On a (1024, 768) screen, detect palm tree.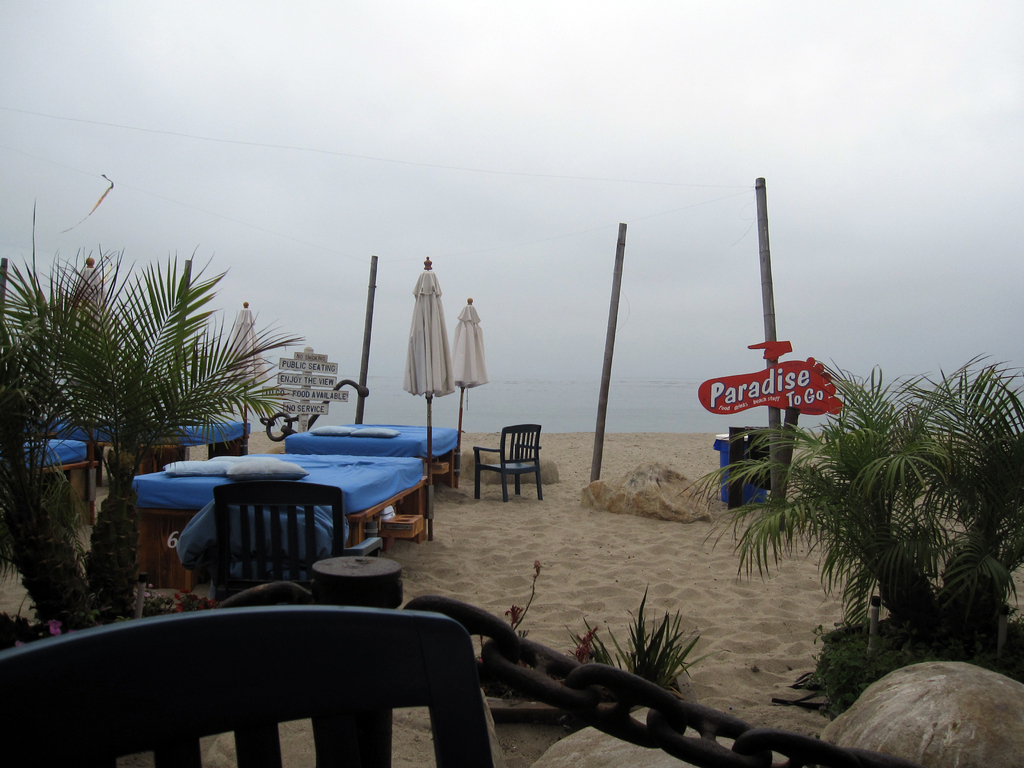
59,268,255,482.
